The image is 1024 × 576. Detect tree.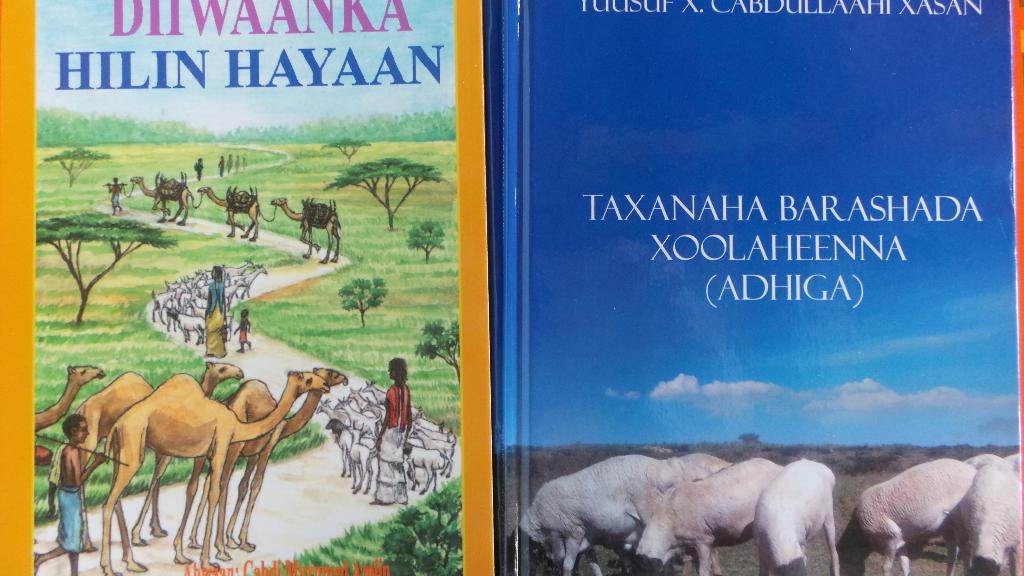
Detection: detection(337, 272, 394, 330).
